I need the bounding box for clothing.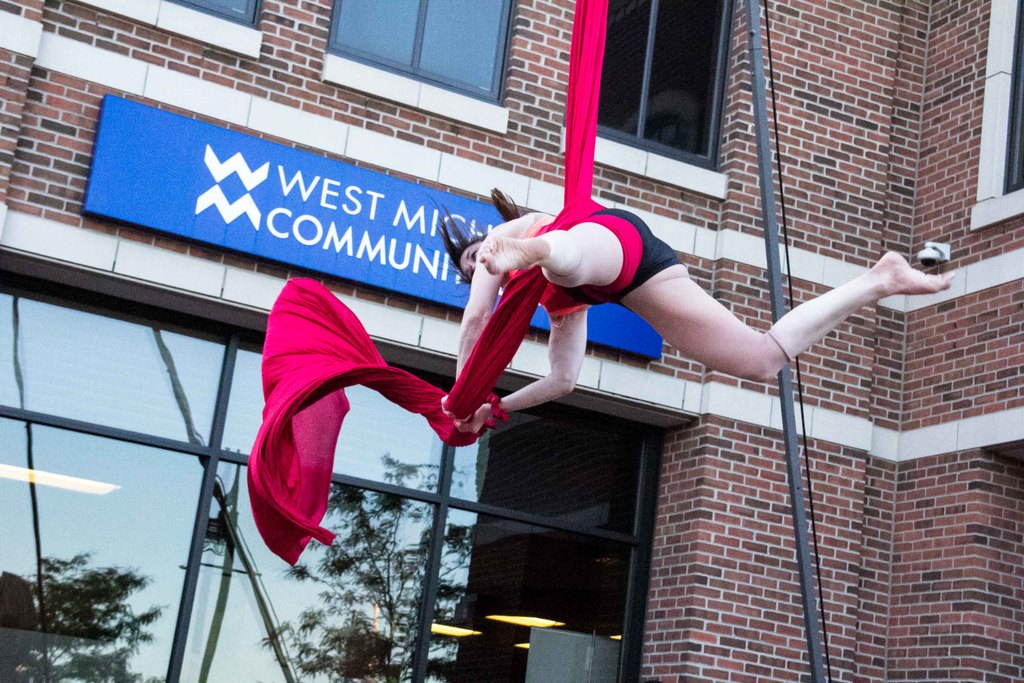
Here it is: box=[504, 204, 686, 320].
